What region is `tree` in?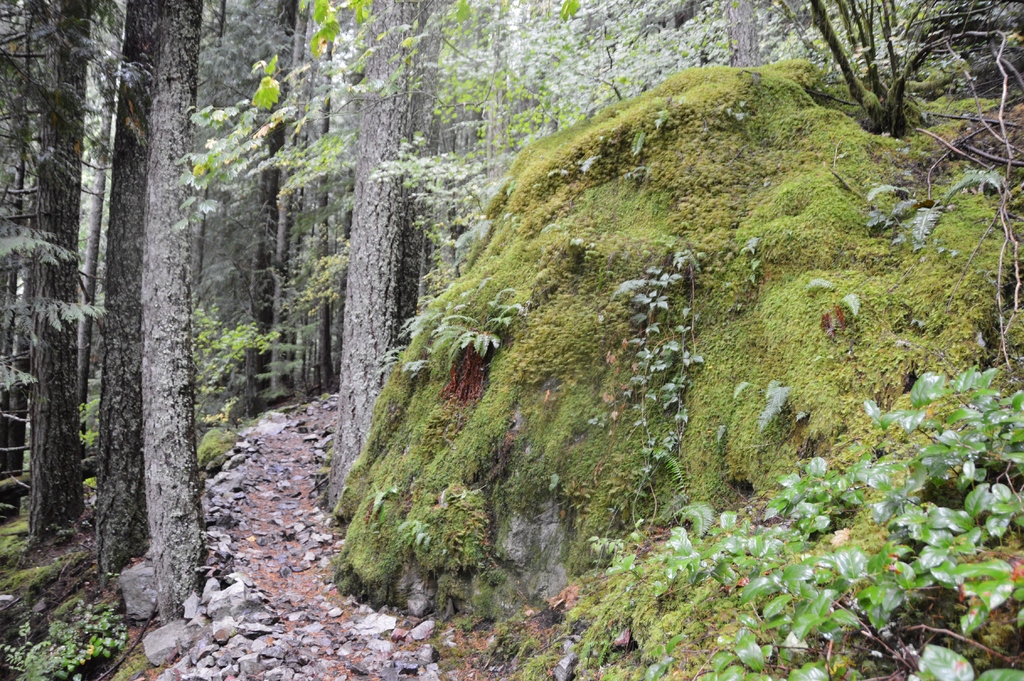
(264, 0, 353, 406).
